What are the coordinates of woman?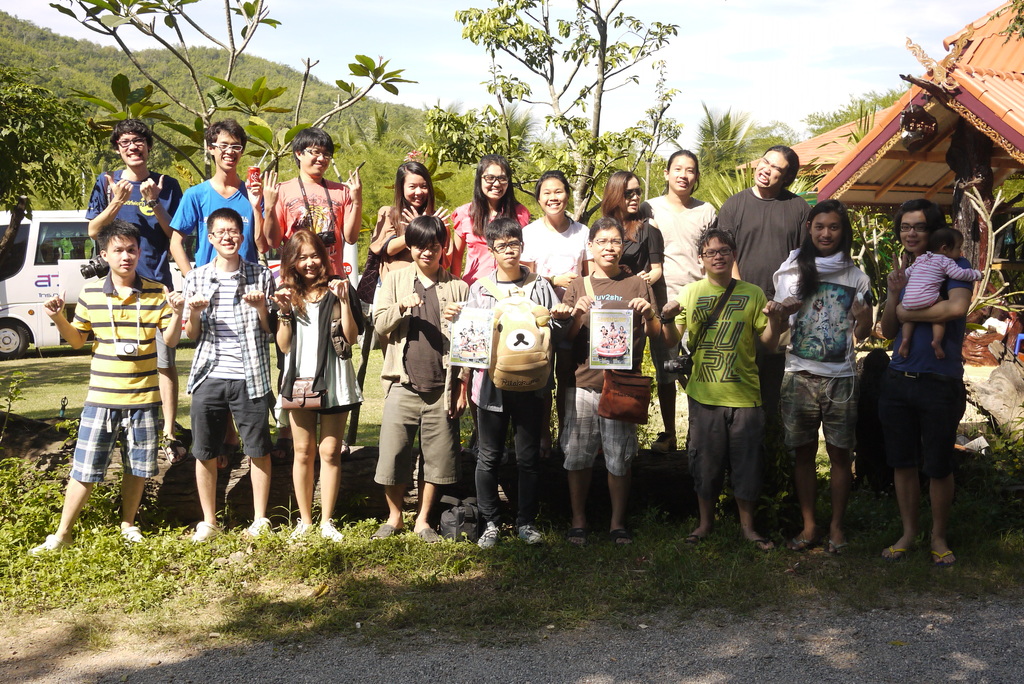
[left=356, top=158, right=456, bottom=450].
